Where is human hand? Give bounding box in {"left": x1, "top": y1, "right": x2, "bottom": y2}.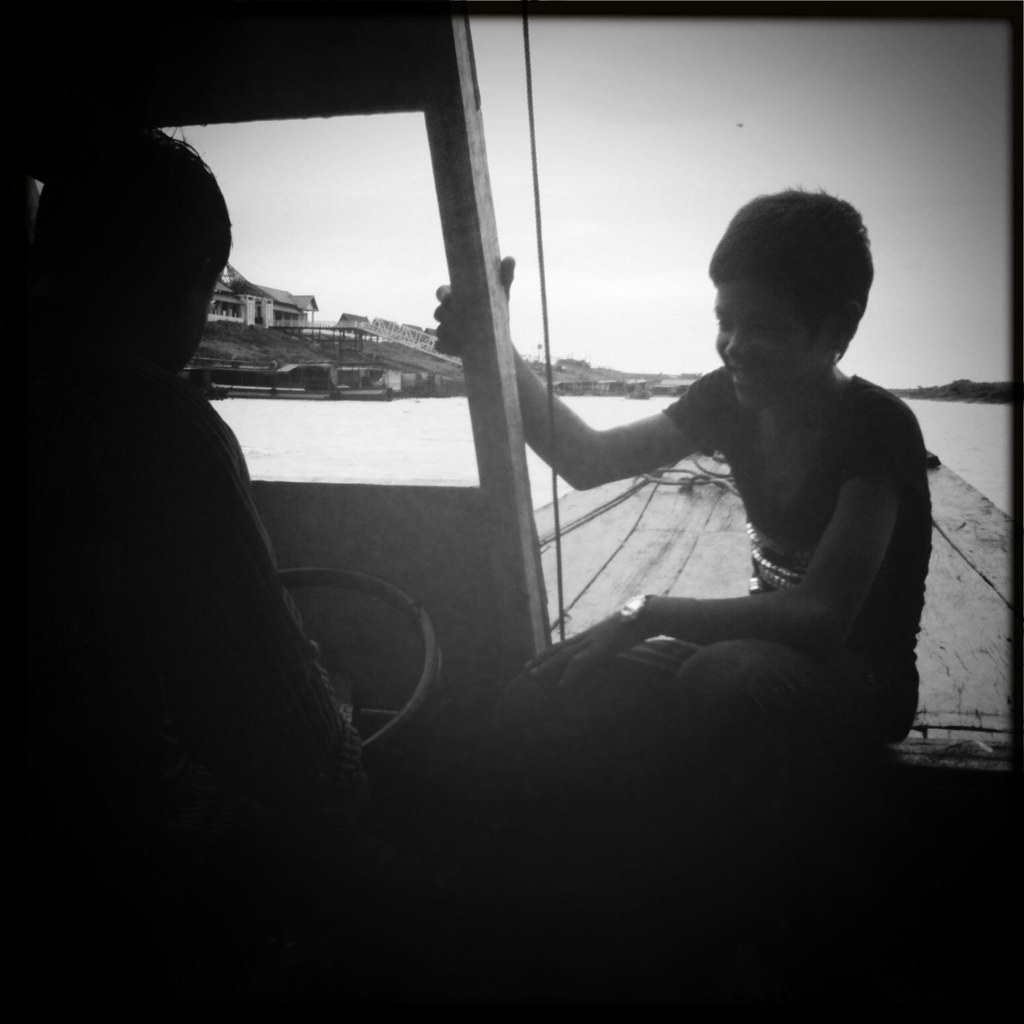
{"left": 518, "top": 597, "right": 660, "bottom": 693}.
